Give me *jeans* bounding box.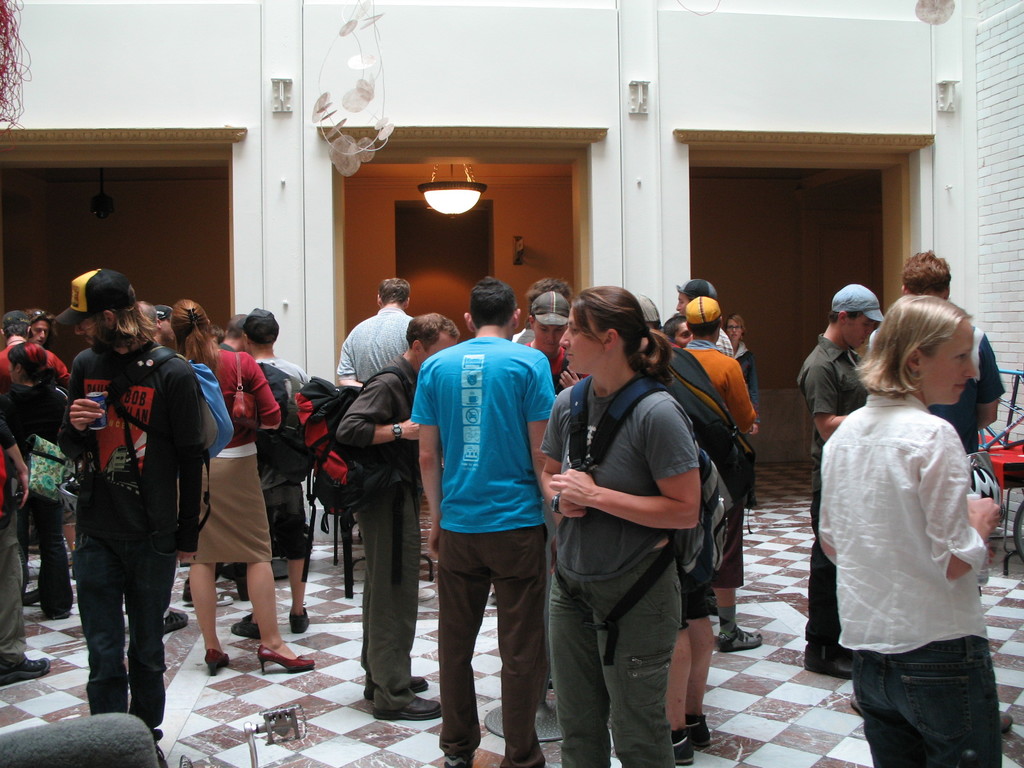
box(835, 634, 1008, 756).
